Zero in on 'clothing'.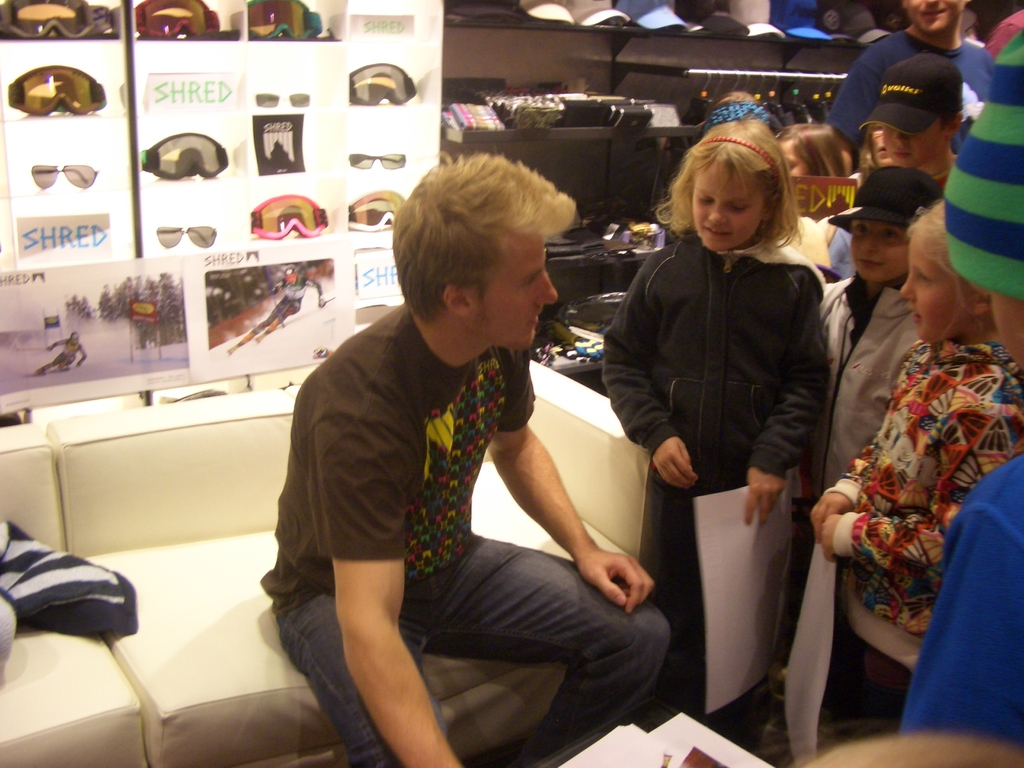
Zeroed in: 824, 15, 1004, 166.
